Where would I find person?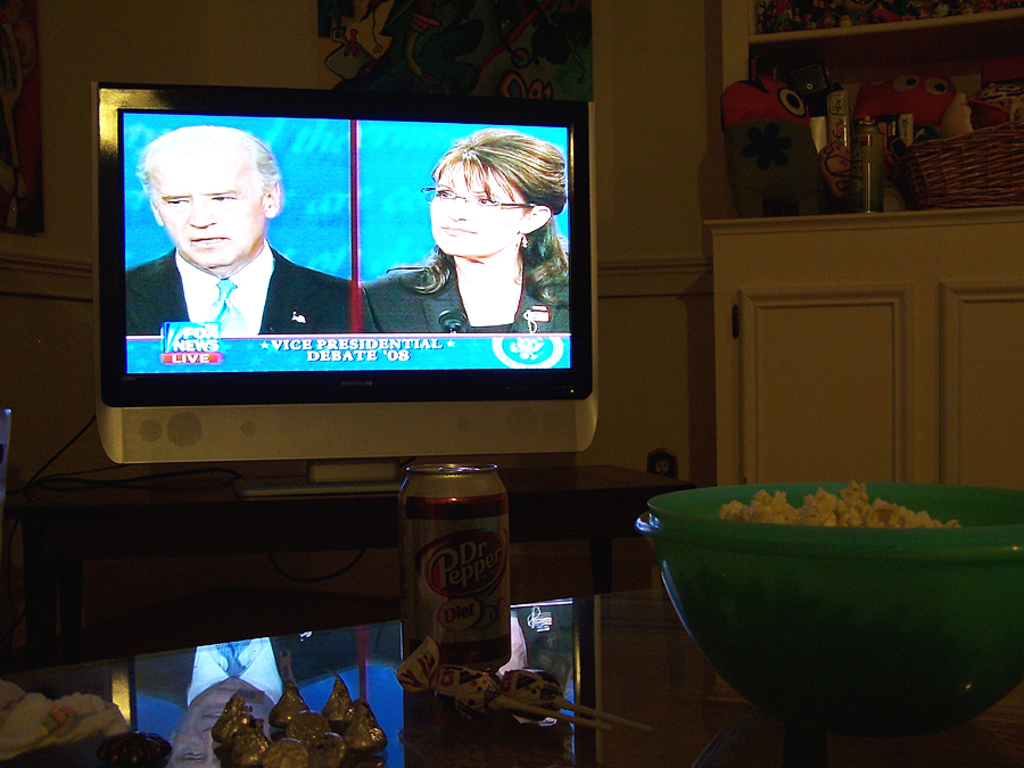
At {"x1": 127, "y1": 123, "x2": 354, "y2": 333}.
